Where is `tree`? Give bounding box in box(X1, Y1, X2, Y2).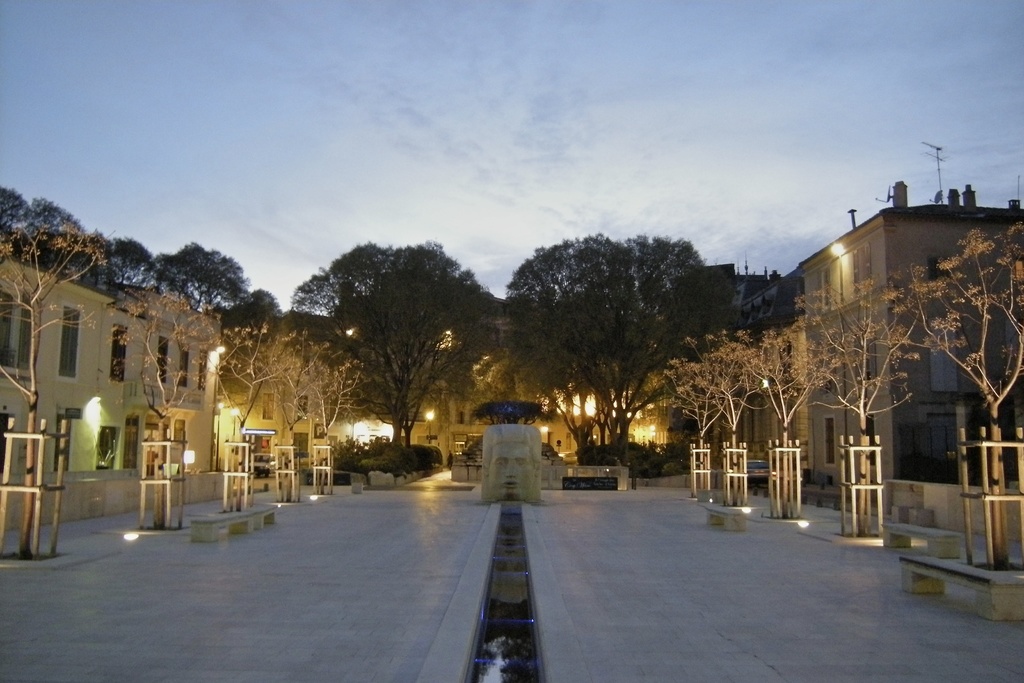
box(84, 235, 155, 295).
